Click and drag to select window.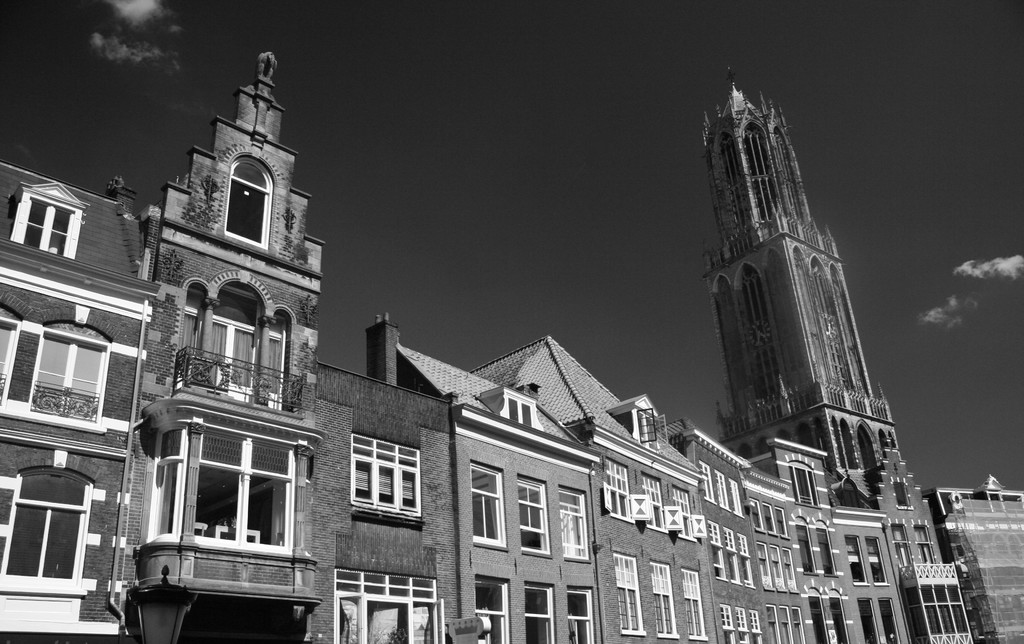
Selection: <region>892, 524, 909, 569</region>.
